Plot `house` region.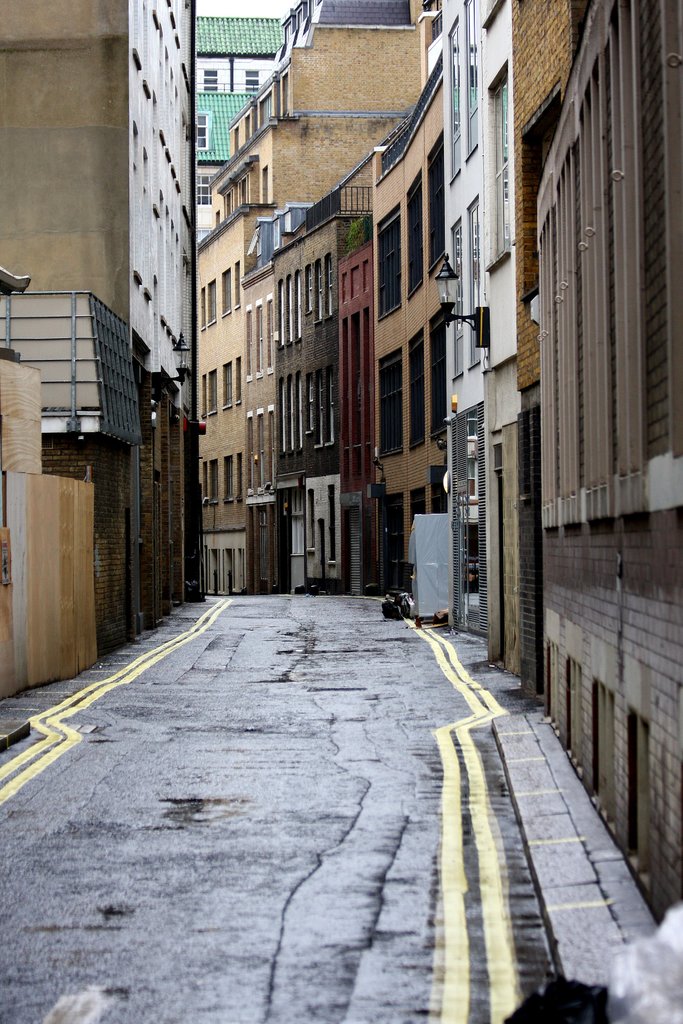
Plotted at (x1=363, y1=0, x2=449, y2=597).
